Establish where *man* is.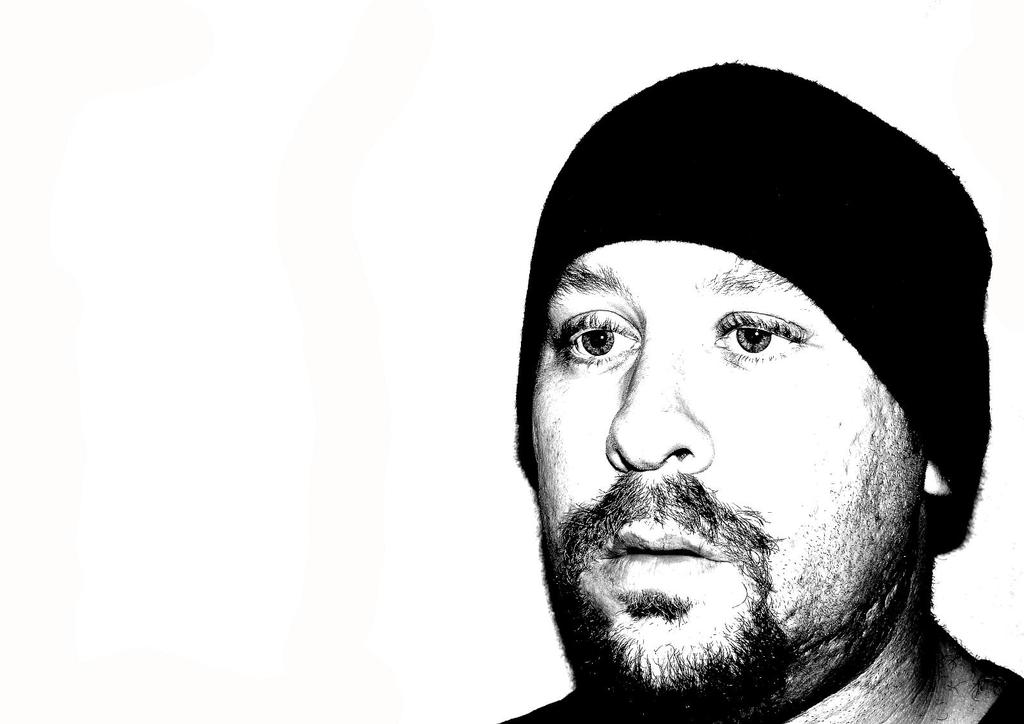
Established at BBox(424, 97, 1023, 723).
